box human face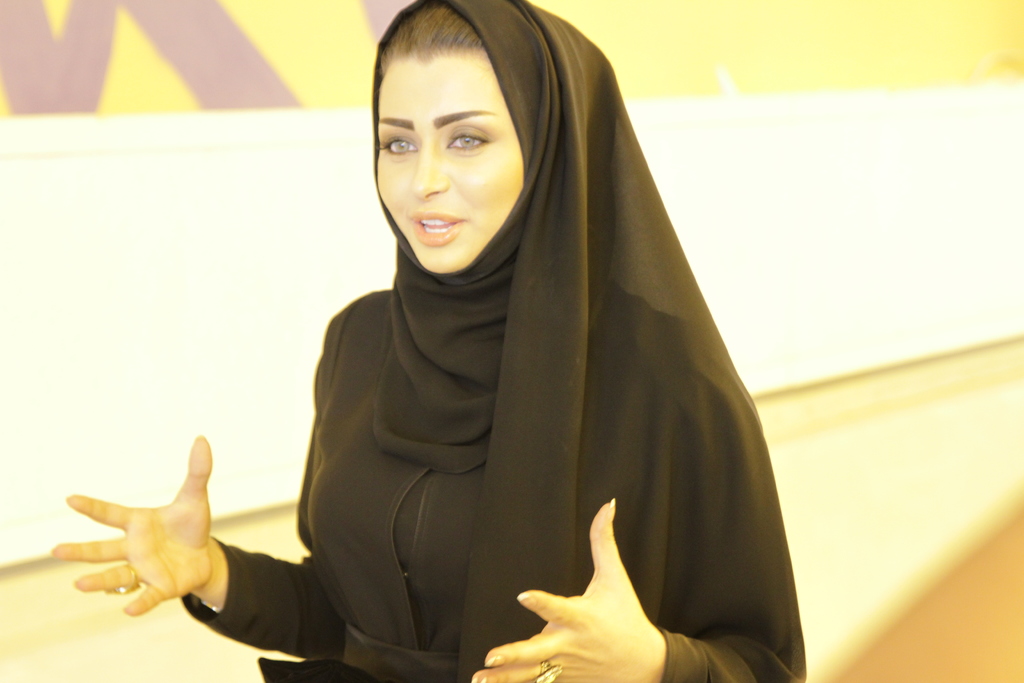
<bbox>377, 62, 525, 270</bbox>
